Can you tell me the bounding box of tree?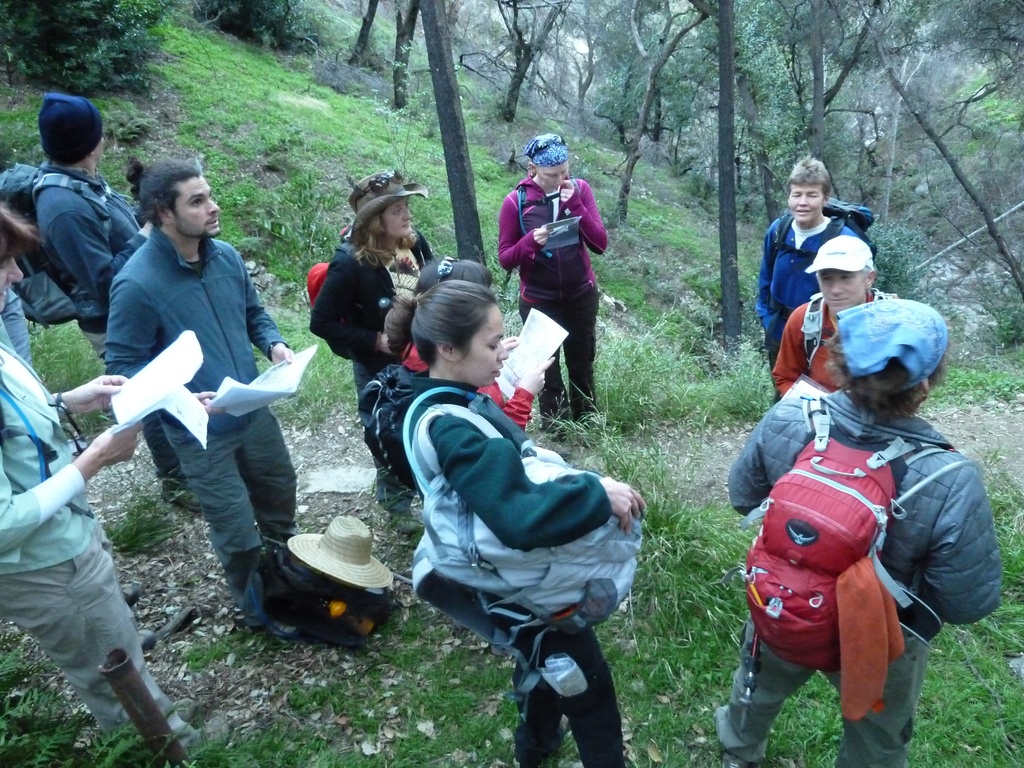
391, 0, 419, 109.
